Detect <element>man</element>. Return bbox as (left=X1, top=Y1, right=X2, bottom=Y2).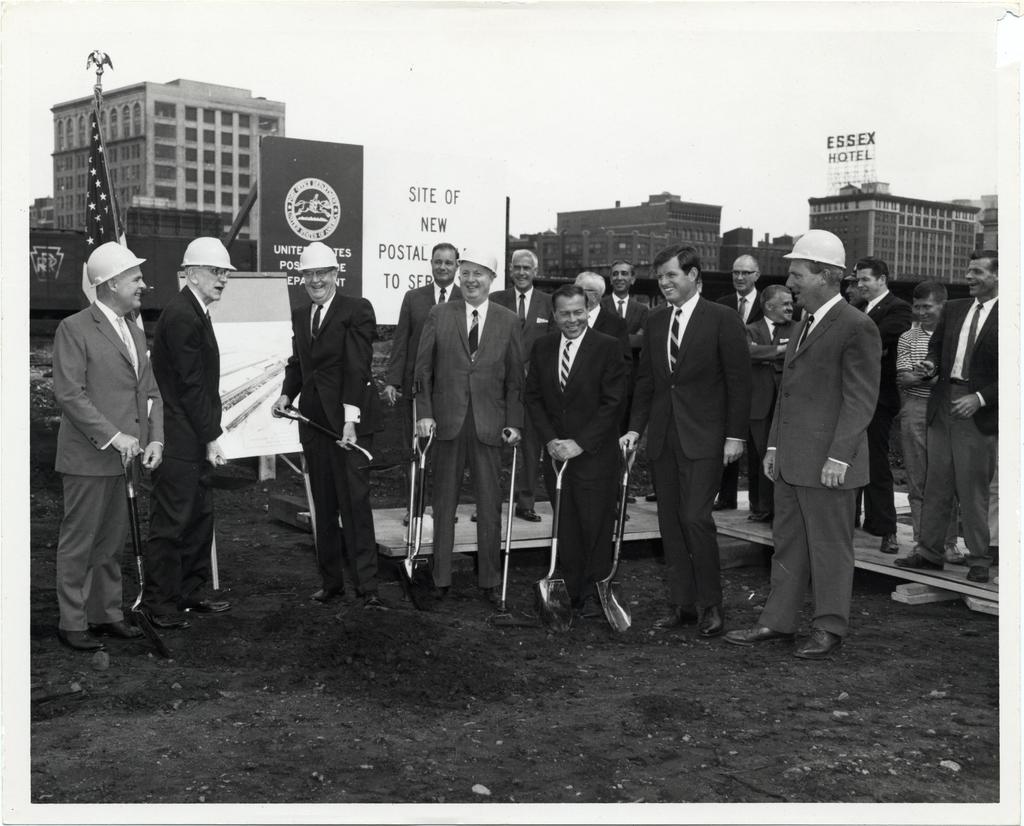
(left=385, top=243, right=464, bottom=522).
